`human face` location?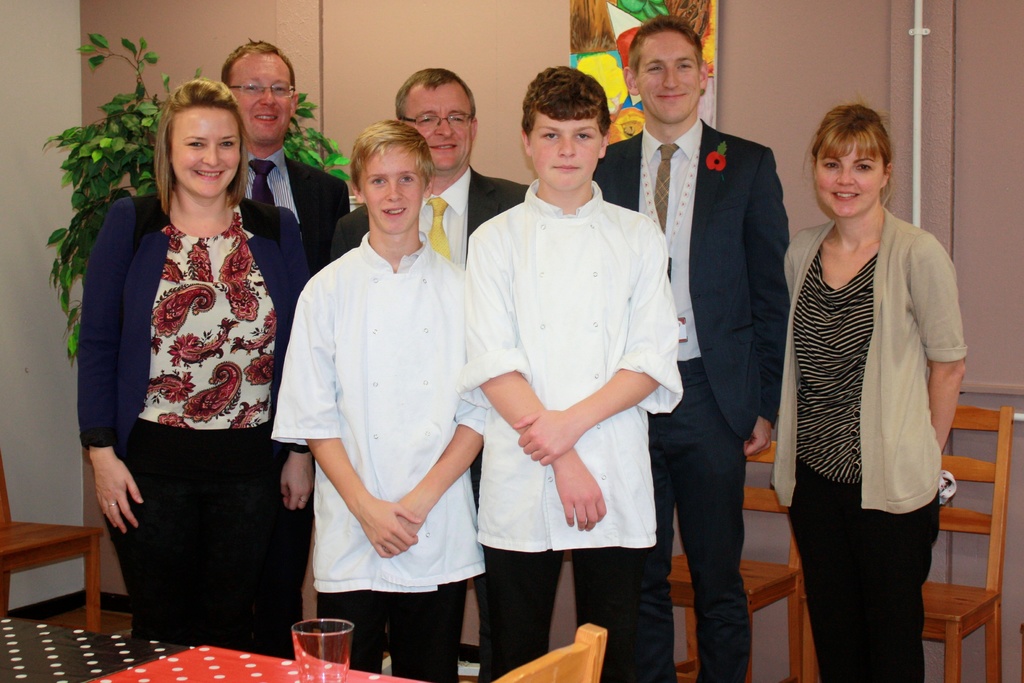
BBox(172, 108, 239, 194)
